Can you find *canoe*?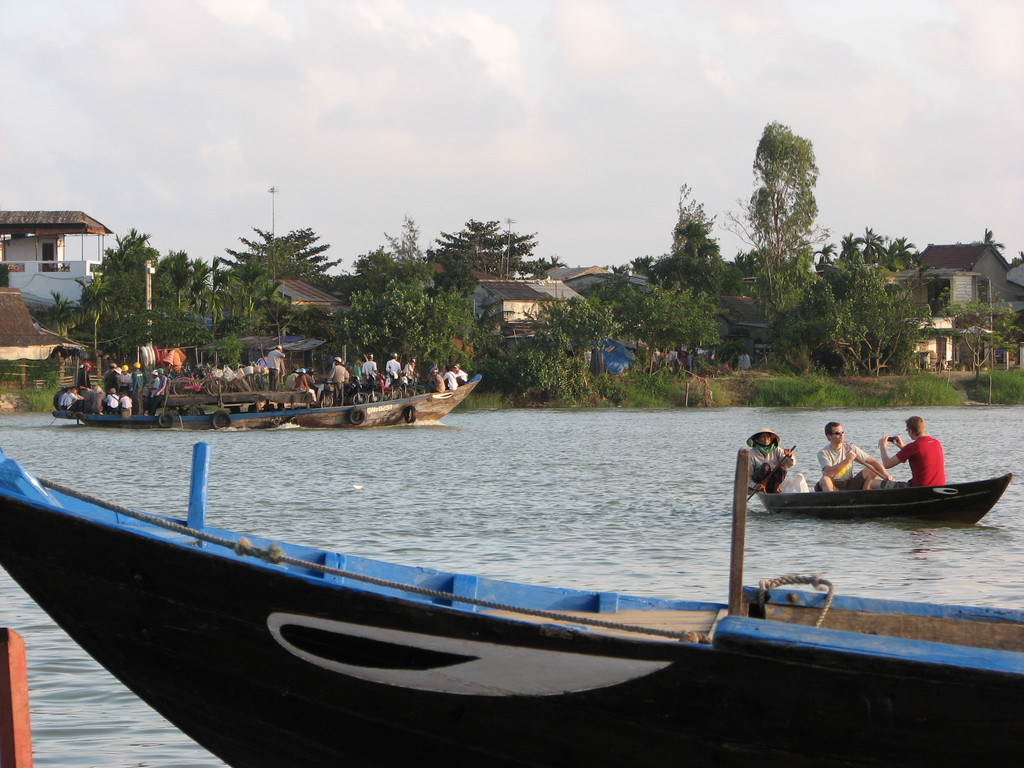
Yes, bounding box: 29, 476, 971, 748.
